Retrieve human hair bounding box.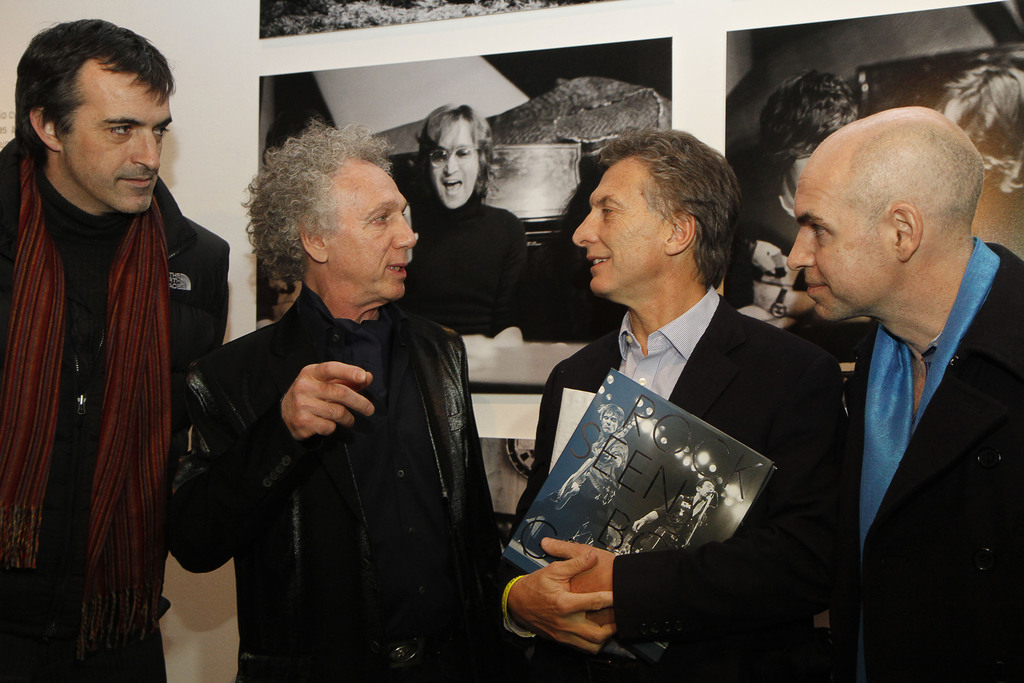
Bounding box: pyautogui.locateOnScreen(578, 128, 741, 294).
